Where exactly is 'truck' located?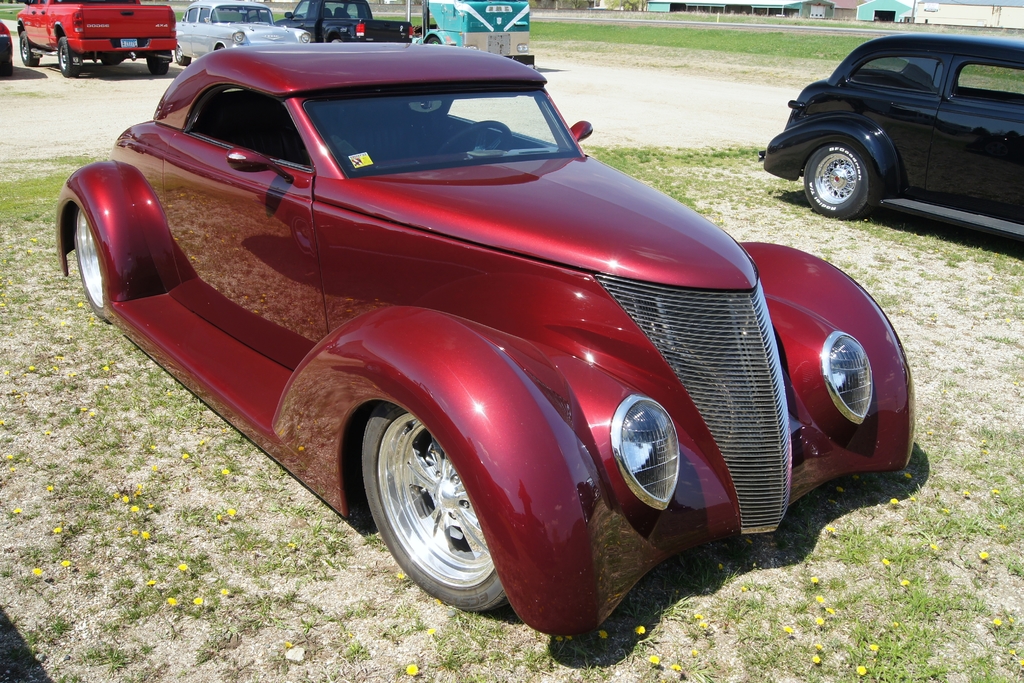
Its bounding box is crop(18, 0, 180, 81).
